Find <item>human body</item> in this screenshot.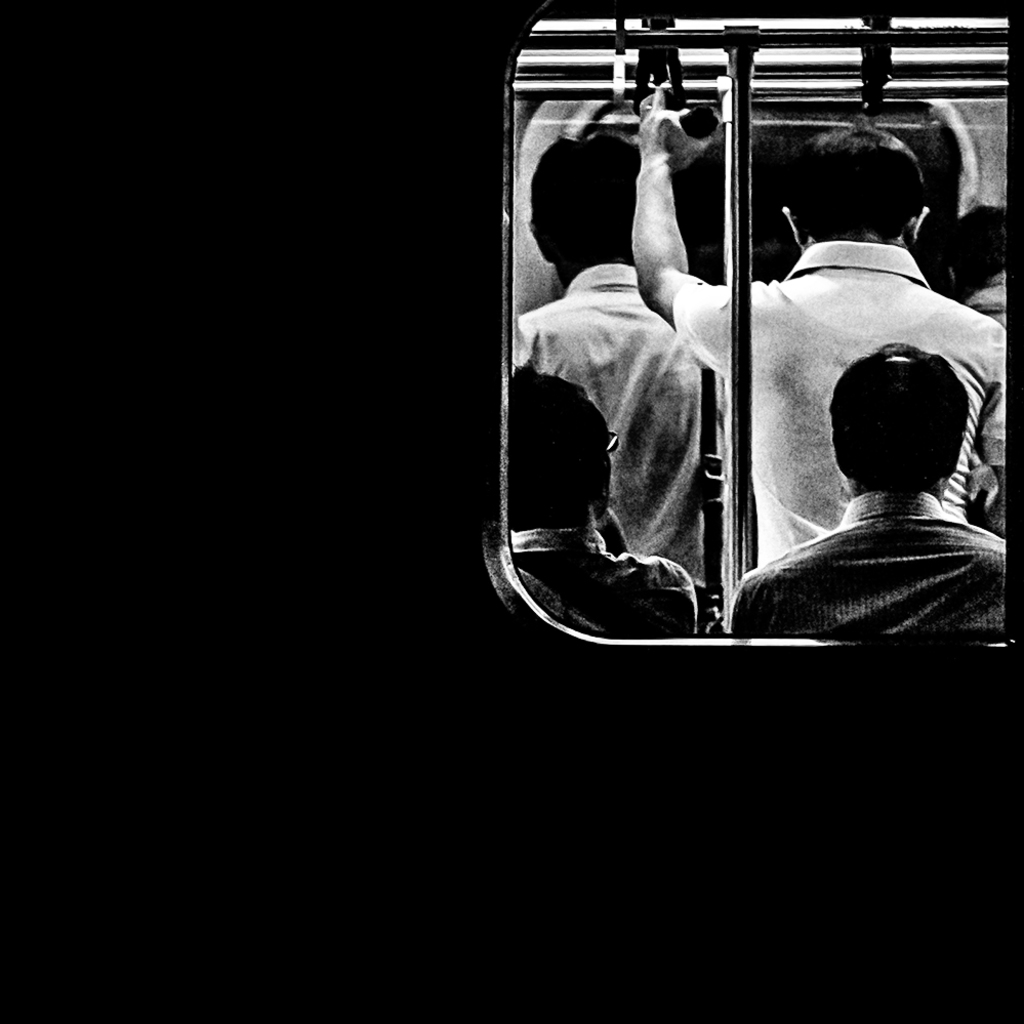
The bounding box for <item>human body</item> is l=508, t=523, r=693, b=632.
